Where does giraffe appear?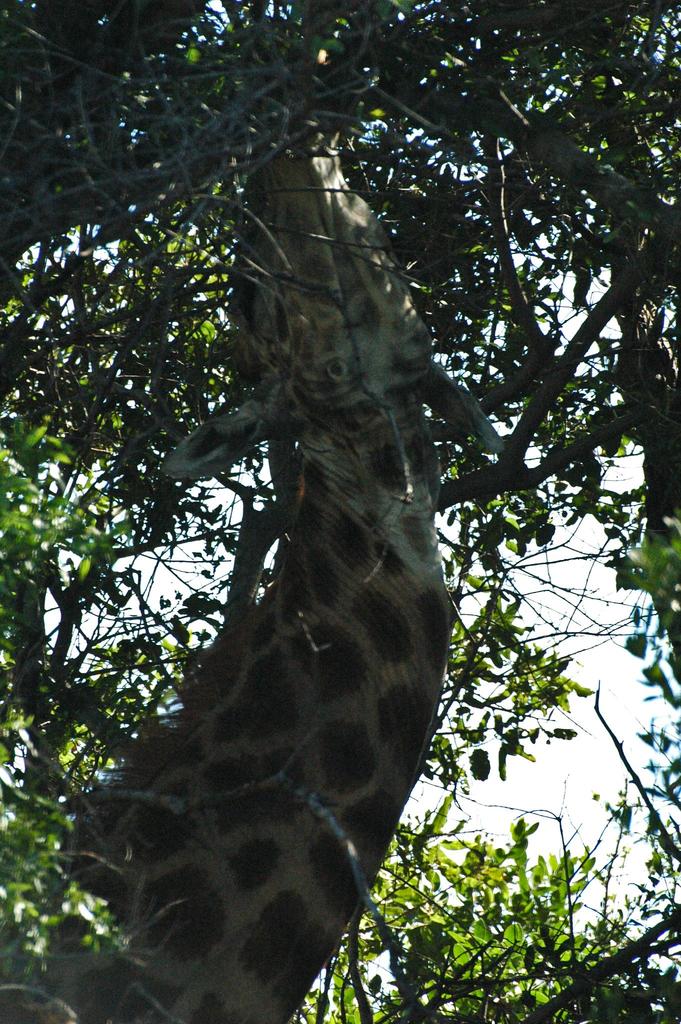
Appears at [x1=0, y1=122, x2=519, y2=1023].
